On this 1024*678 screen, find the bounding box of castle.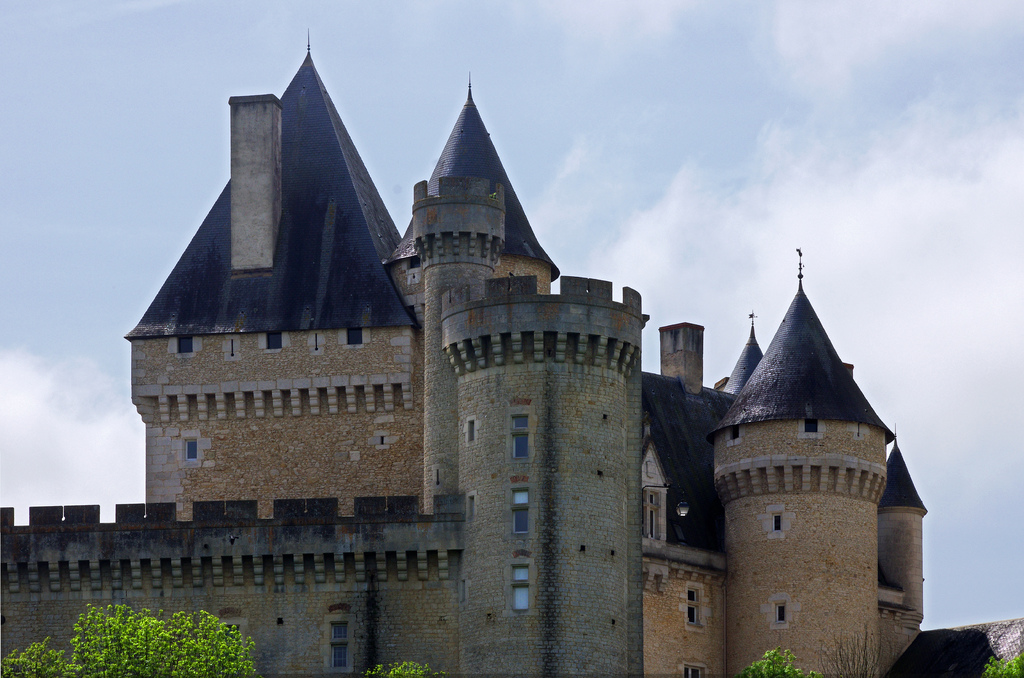
Bounding box: box(3, 19, 1023, 677).
